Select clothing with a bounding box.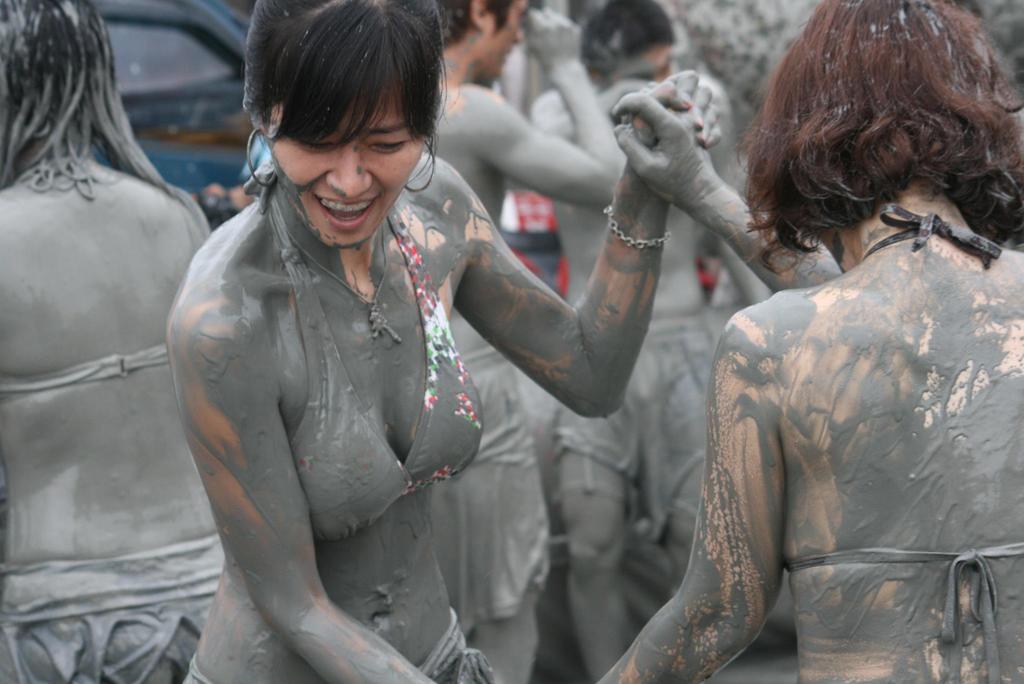
(244,160,486,547).
